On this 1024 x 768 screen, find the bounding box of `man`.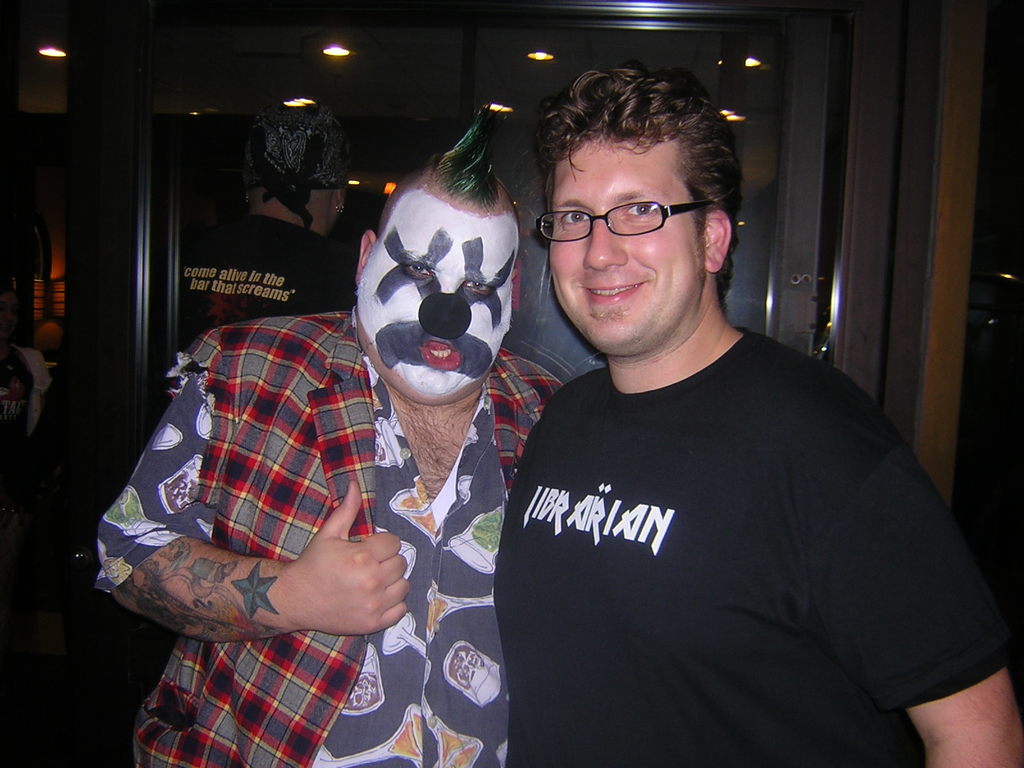
Bounding box: (496, 58, 1021, 767).
